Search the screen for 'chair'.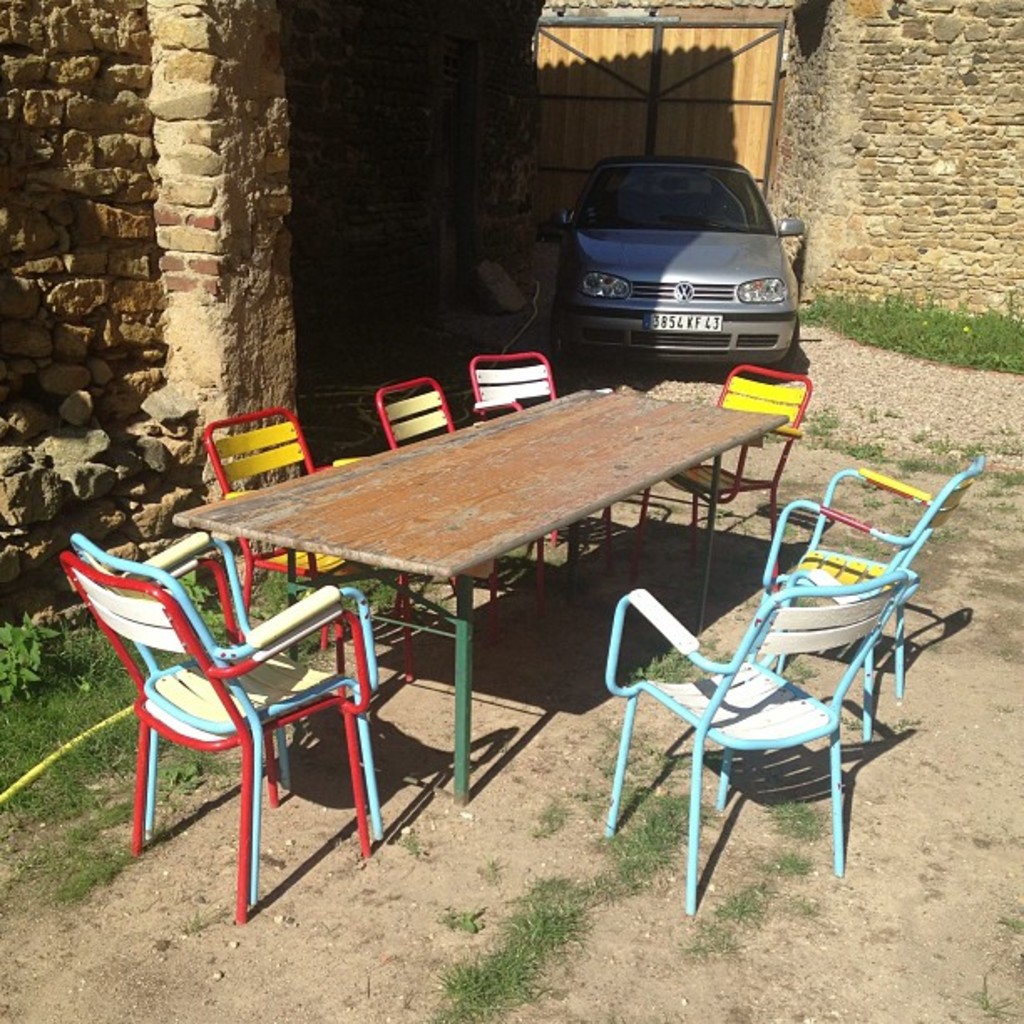
Found at bbox=[468, 353, 619, 606].
